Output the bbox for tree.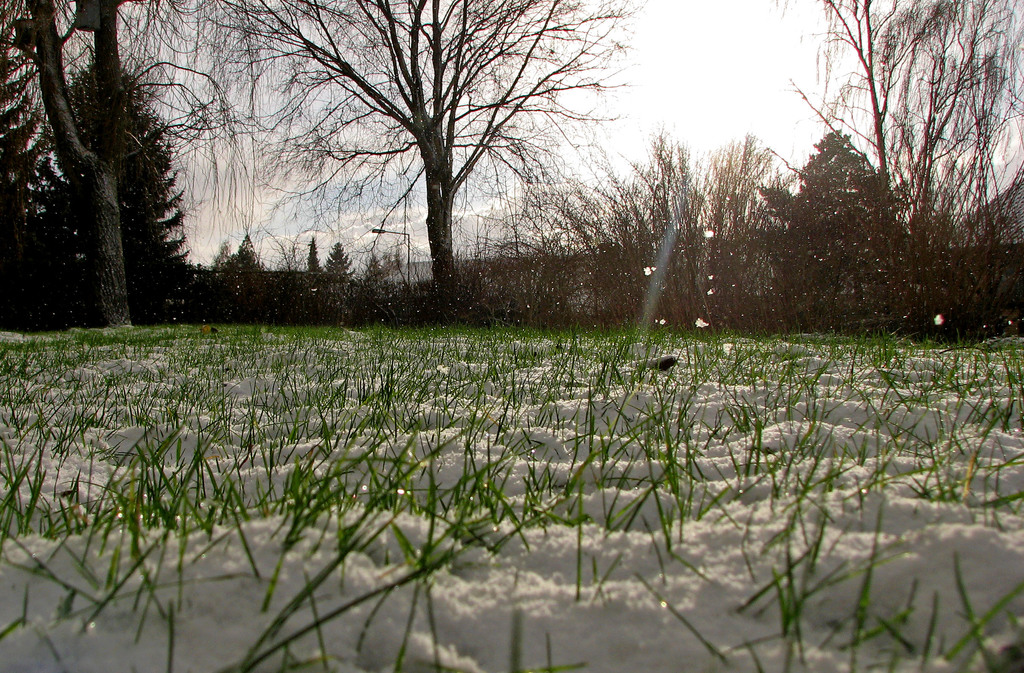
bbox(320, 241, 351, 314).
